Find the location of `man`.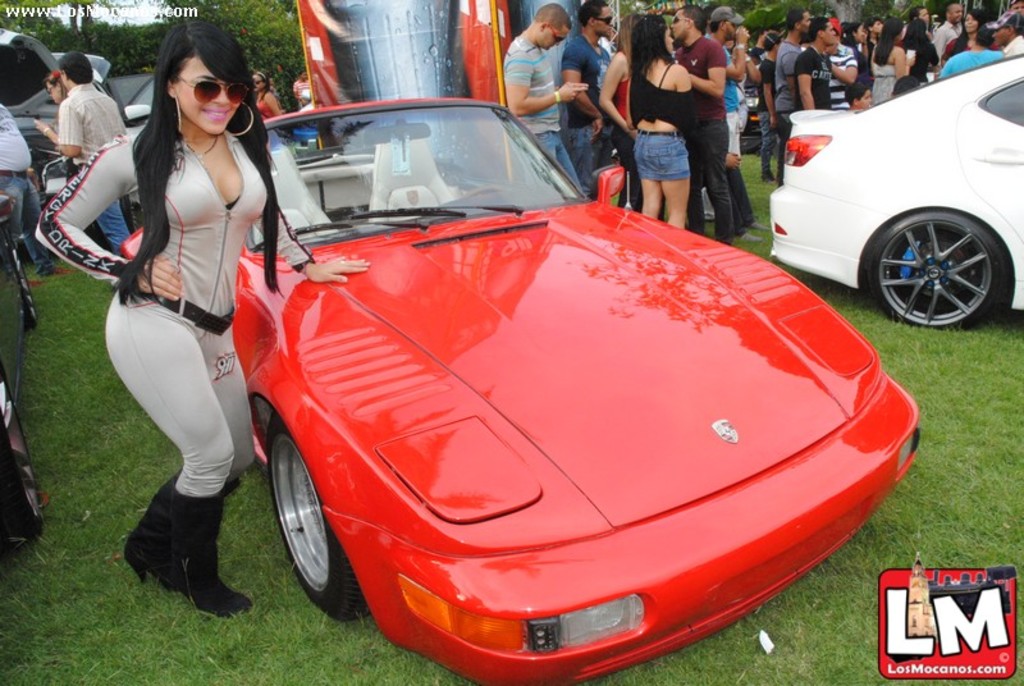
Location: (x1=701, y1=5, x2=754, y2=225).
